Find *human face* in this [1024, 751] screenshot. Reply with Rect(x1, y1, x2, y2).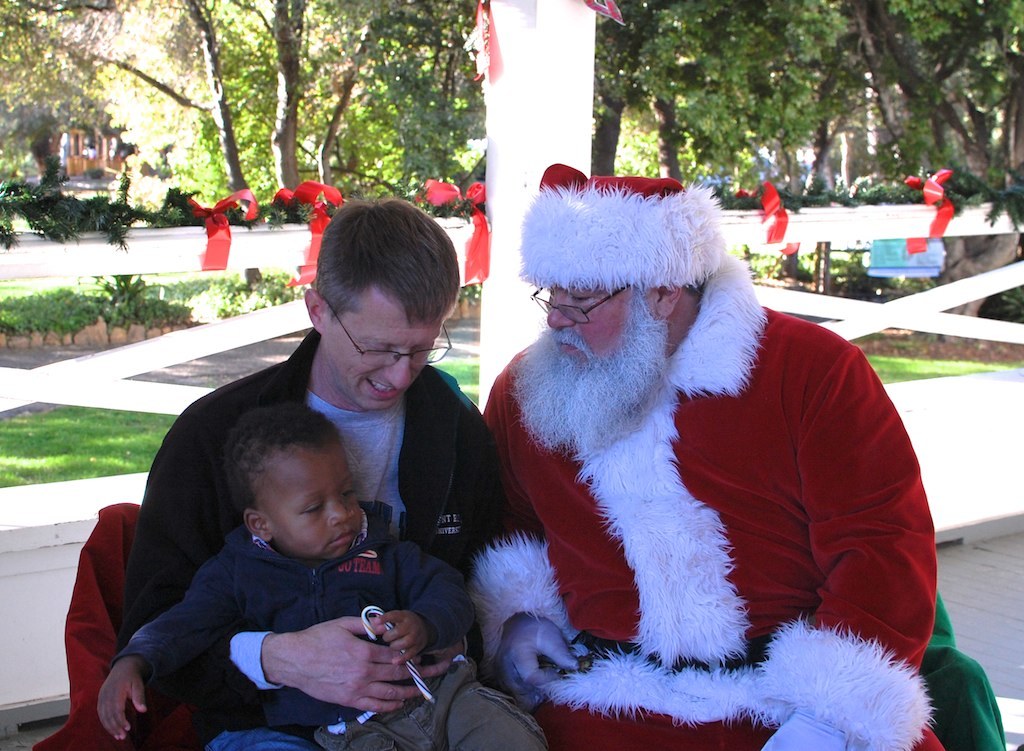
Rect(254, 438, 363, 564).
